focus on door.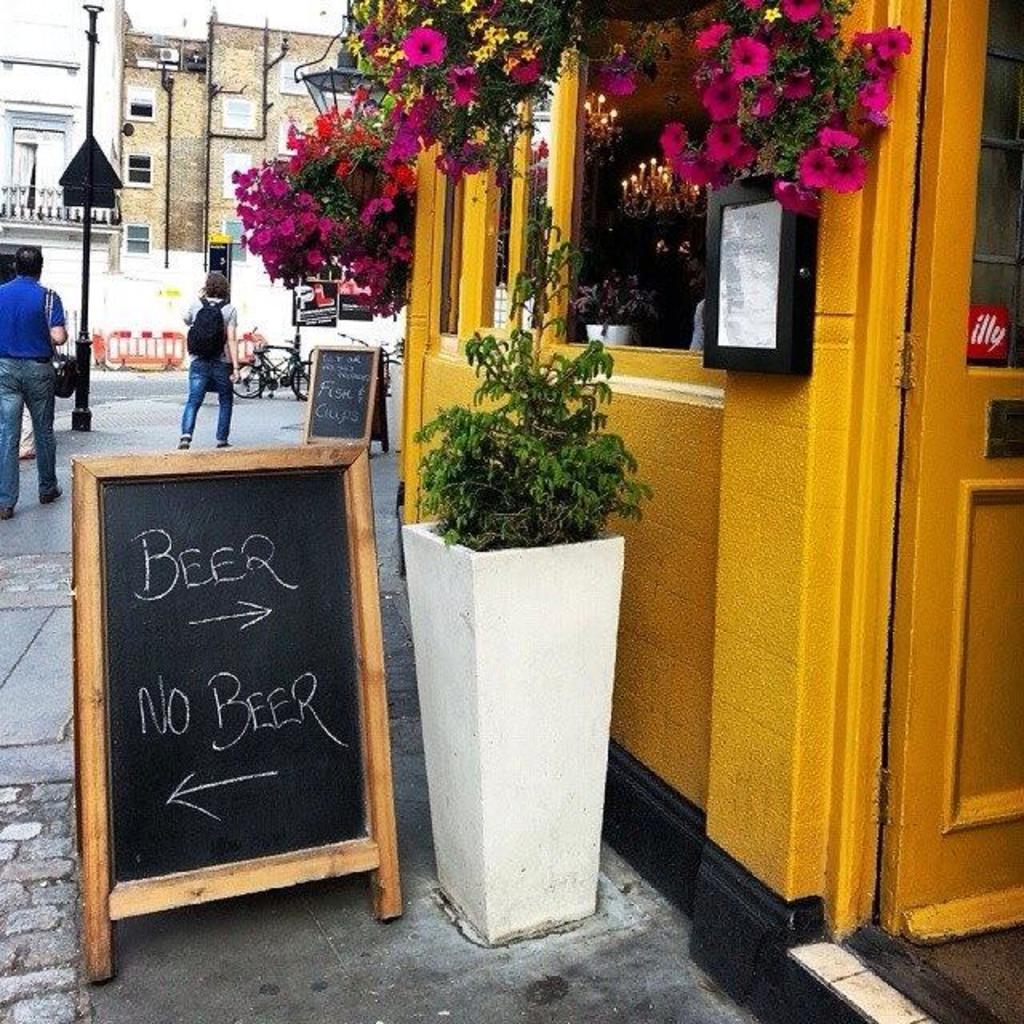
Focused at {"x1": 30, "y1": 144, "x2": 66, "y2": 213}.
